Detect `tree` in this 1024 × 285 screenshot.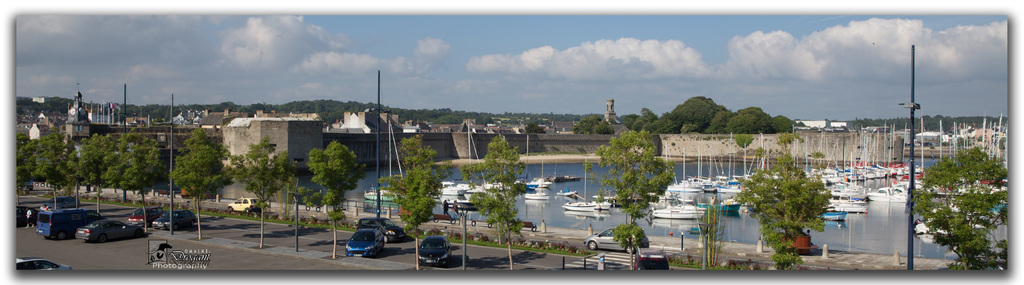
Detection: 378, 136, 452, 271.
